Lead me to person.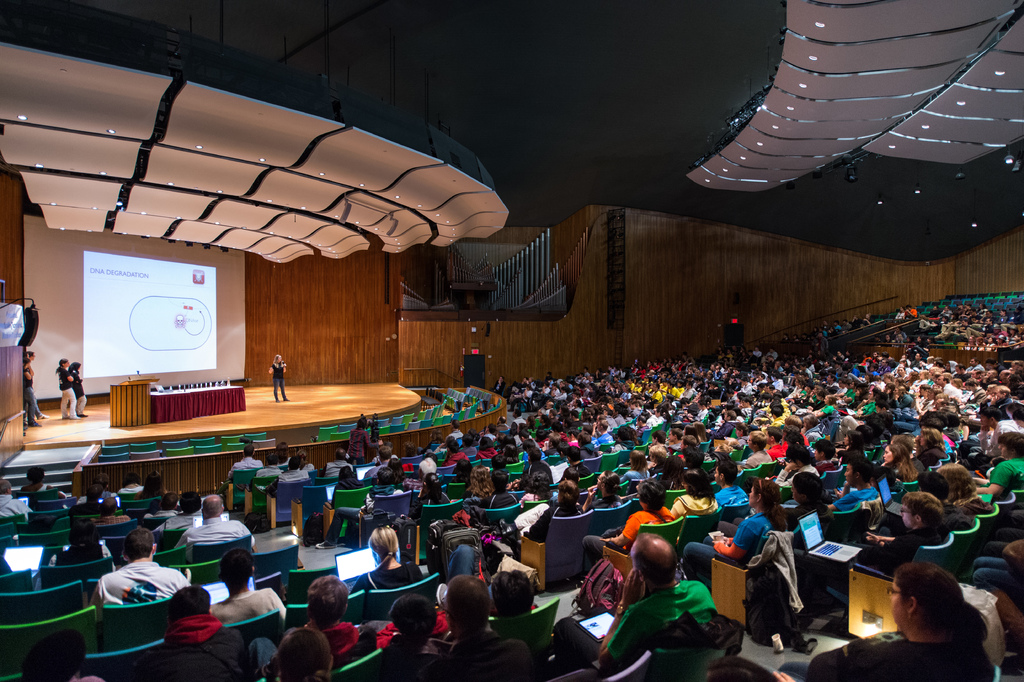
Lead to l=100, t=519, r=193, b=608.
